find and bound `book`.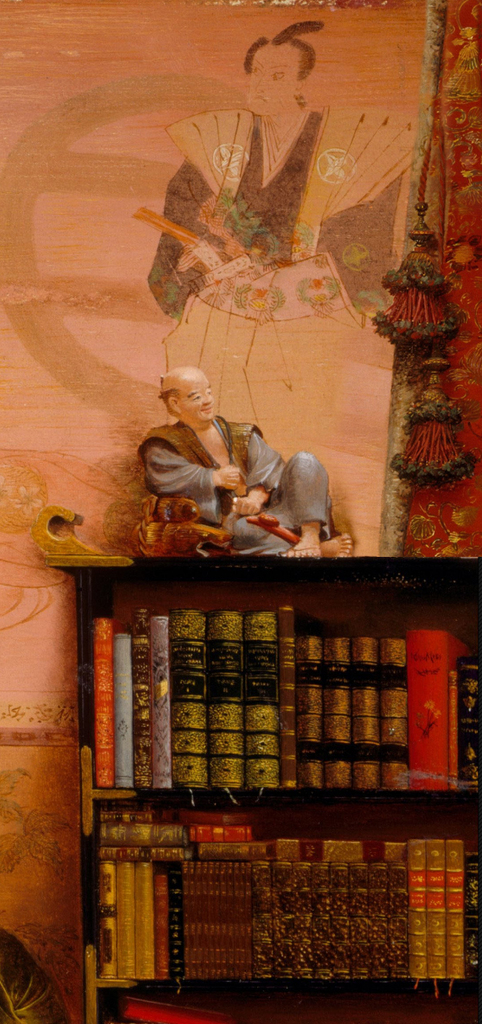
Bound: left=129, top=991, right=245, bottom=1023.
